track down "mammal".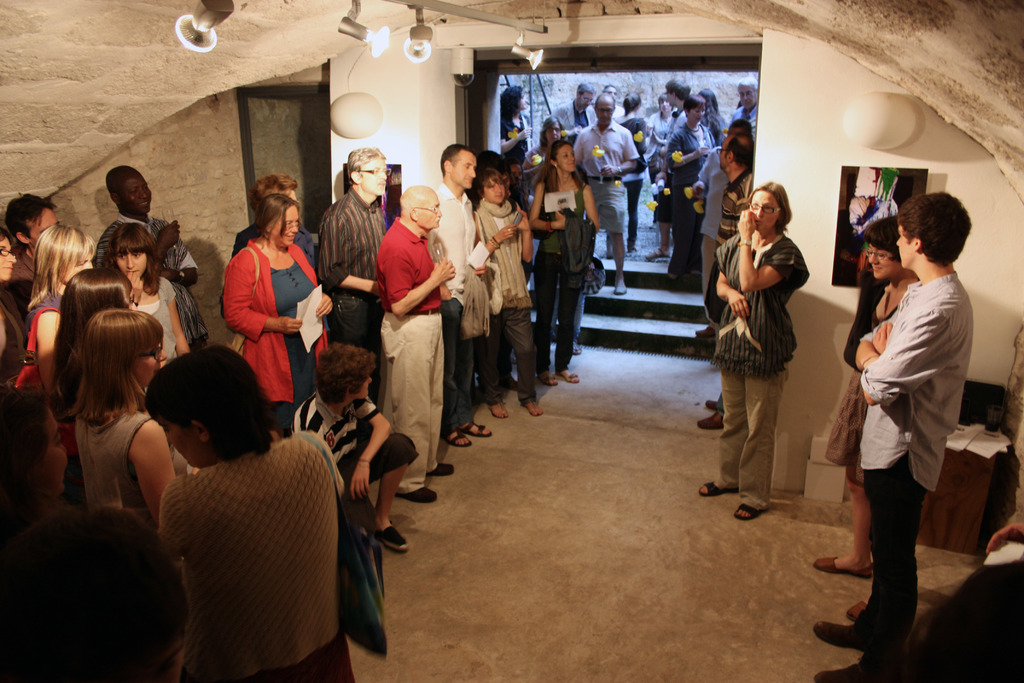
Tracked to {"left": 54, "top": 268, "right": 134, "bottom": 411}.
